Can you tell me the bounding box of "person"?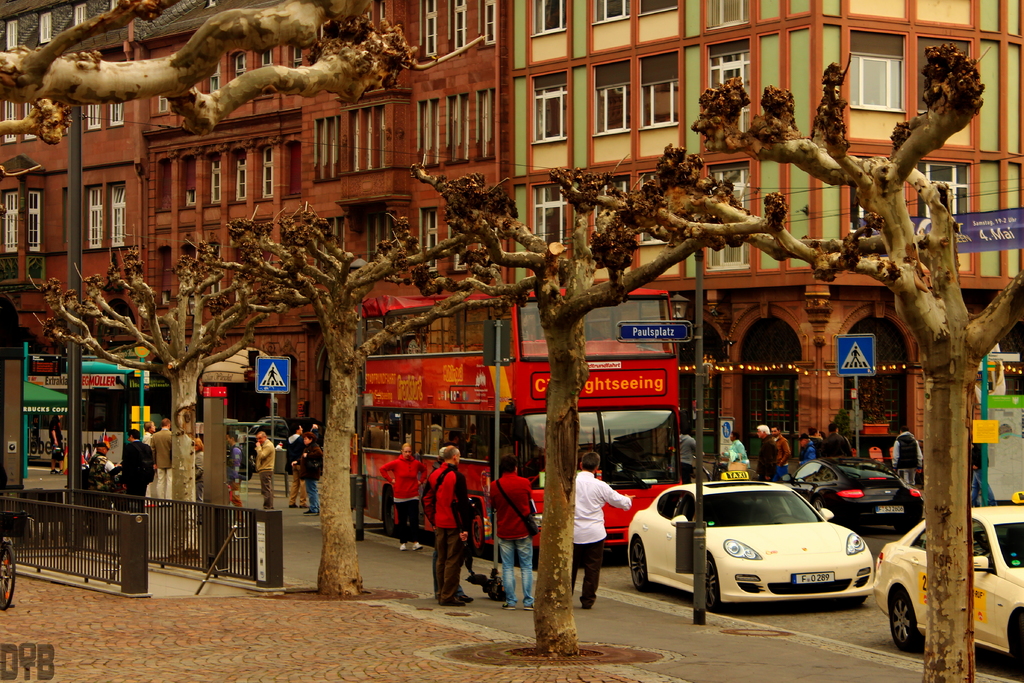
select_region(86, 440, 117, 493).
